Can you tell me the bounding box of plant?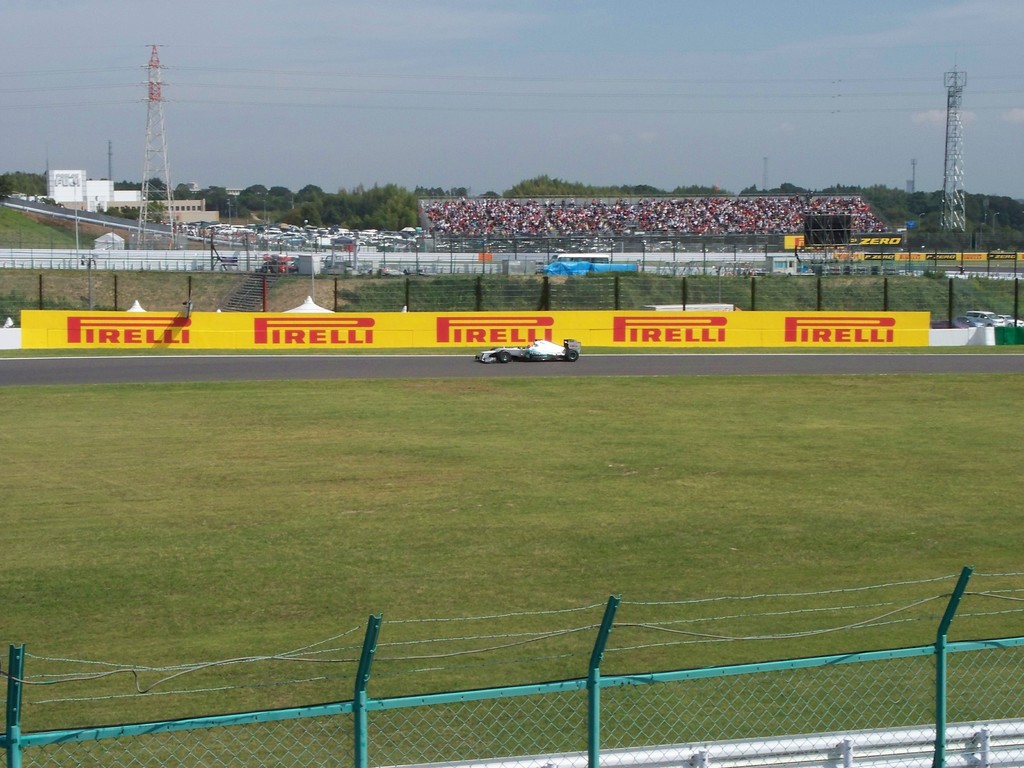
l=0, t=186, r=120, b=252.
